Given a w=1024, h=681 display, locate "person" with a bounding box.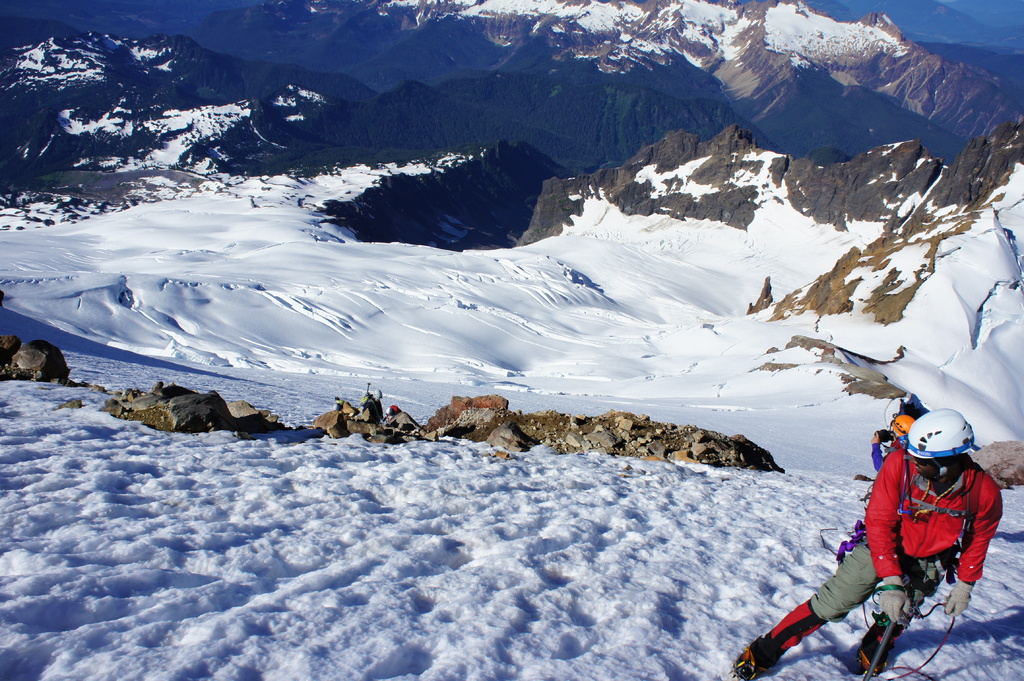
Located: BBox(872, 413, 917, 472).
